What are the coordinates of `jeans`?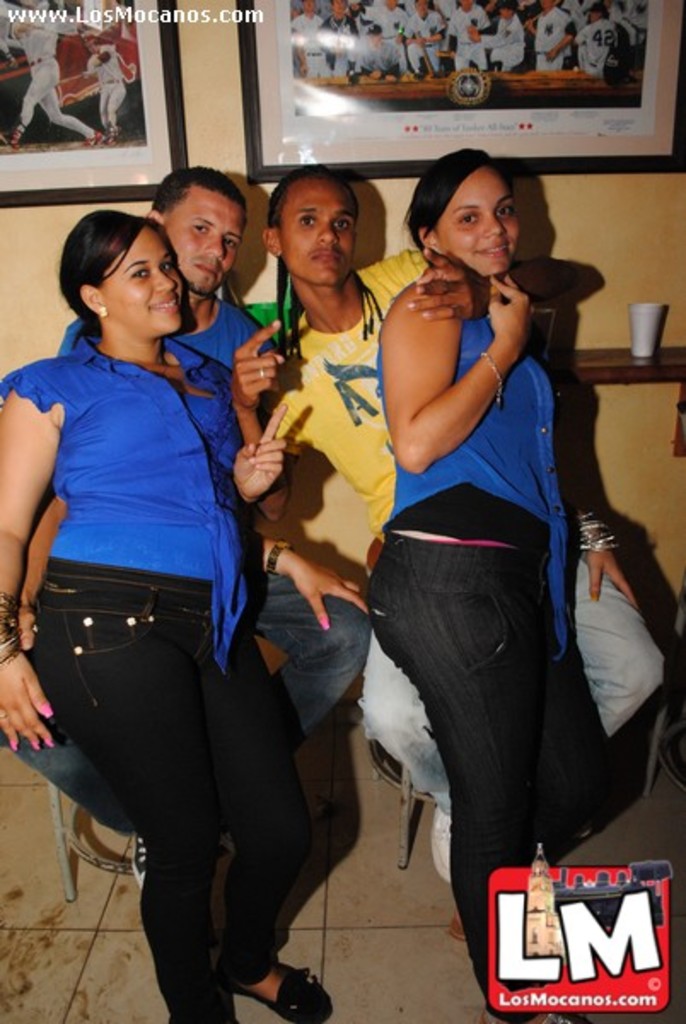
Rect(0, 575, 372, 835).
